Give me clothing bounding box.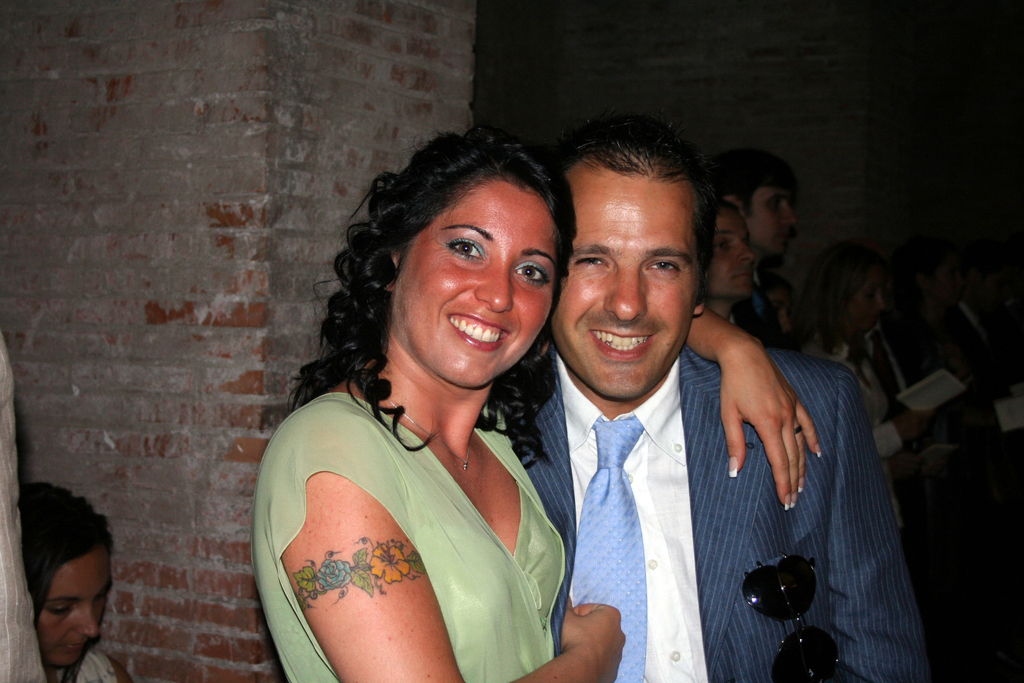
[left=269, top=335, right=573, bottom=675].
